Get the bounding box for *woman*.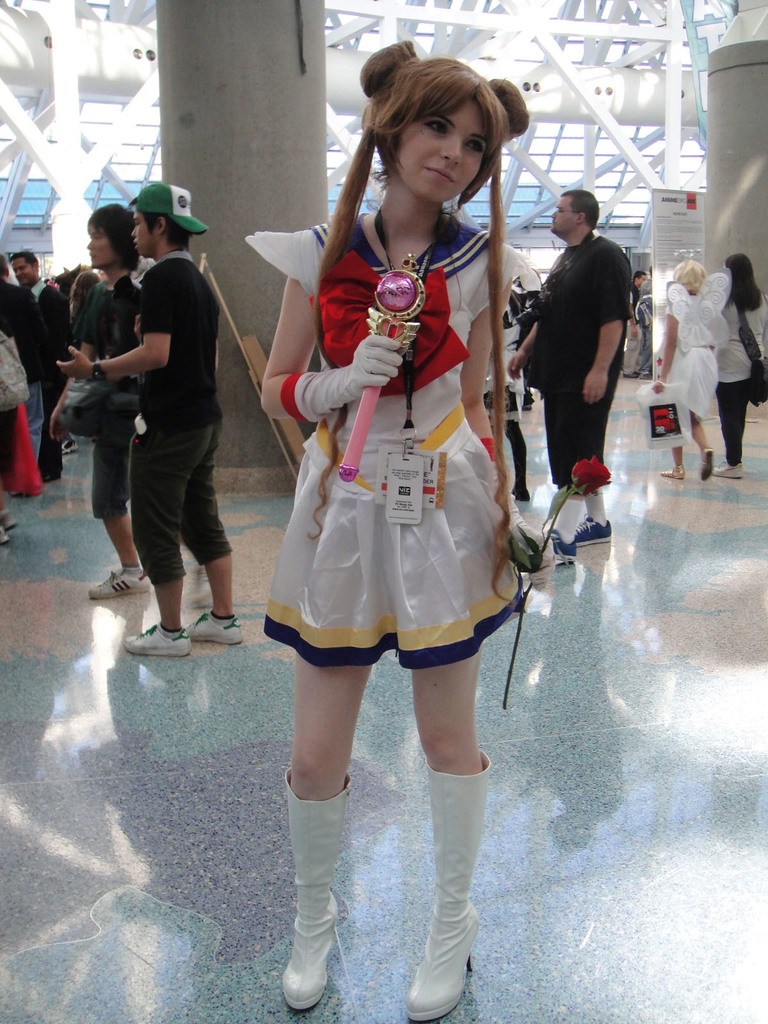
l=709, t=254, r=767, b=481.
